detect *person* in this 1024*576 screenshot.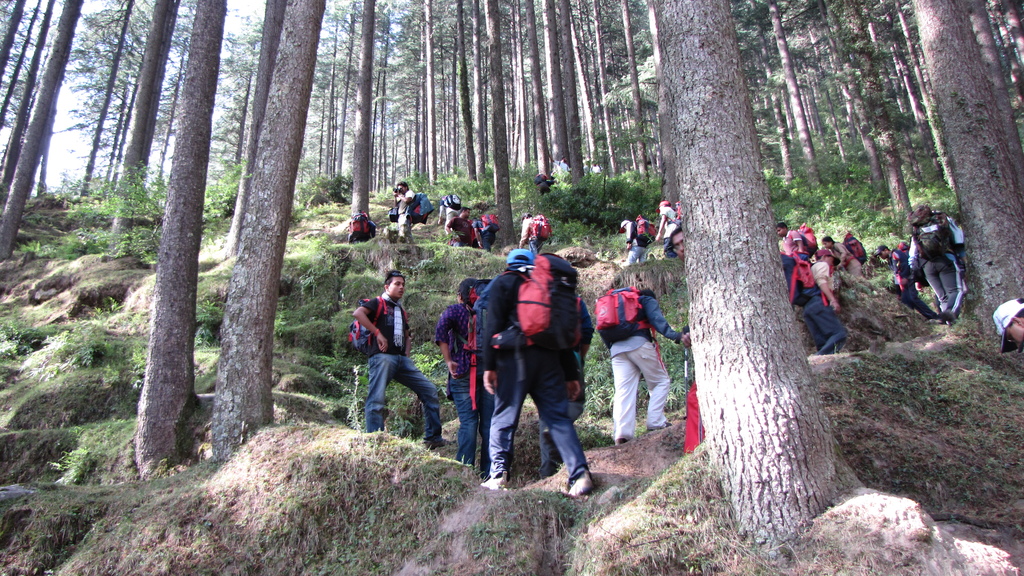
Detection: rect(472, 214, 502, 252).
